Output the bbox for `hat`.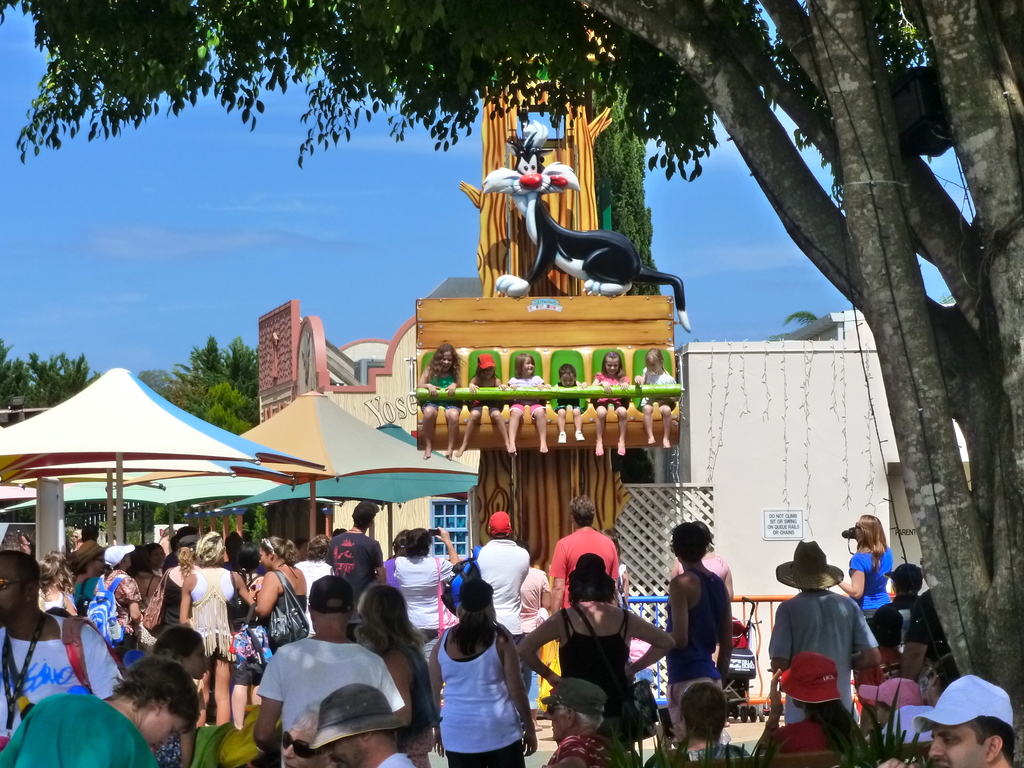
[x1=776, y1=537, x2=843, y2=591].
